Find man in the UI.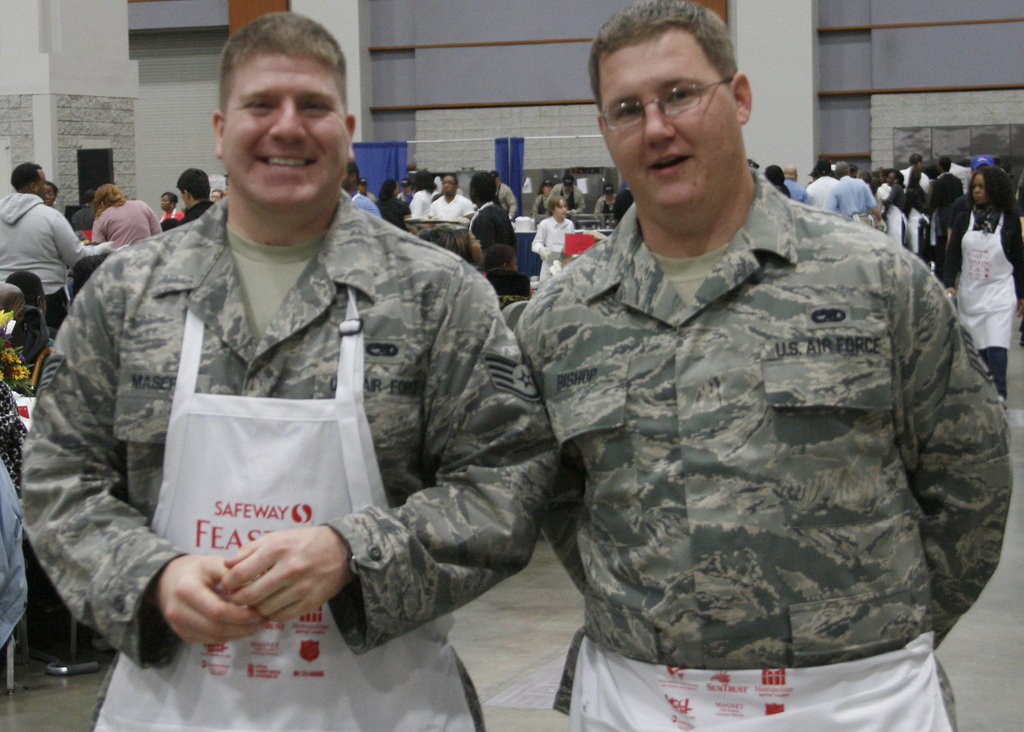
UI element at crop(33, 40, 561, 712).
